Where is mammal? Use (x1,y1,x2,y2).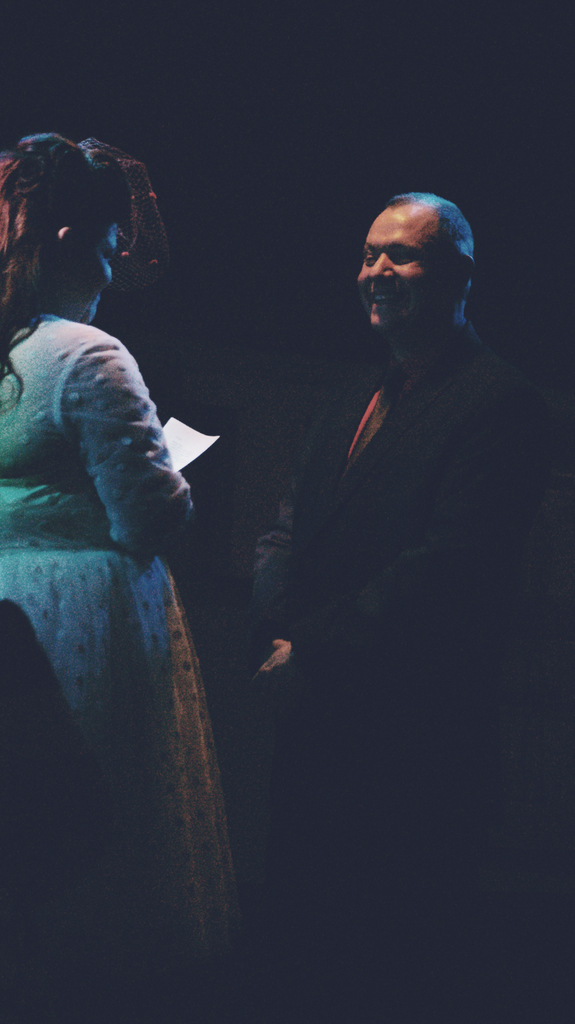
(0,134,249,1010).
